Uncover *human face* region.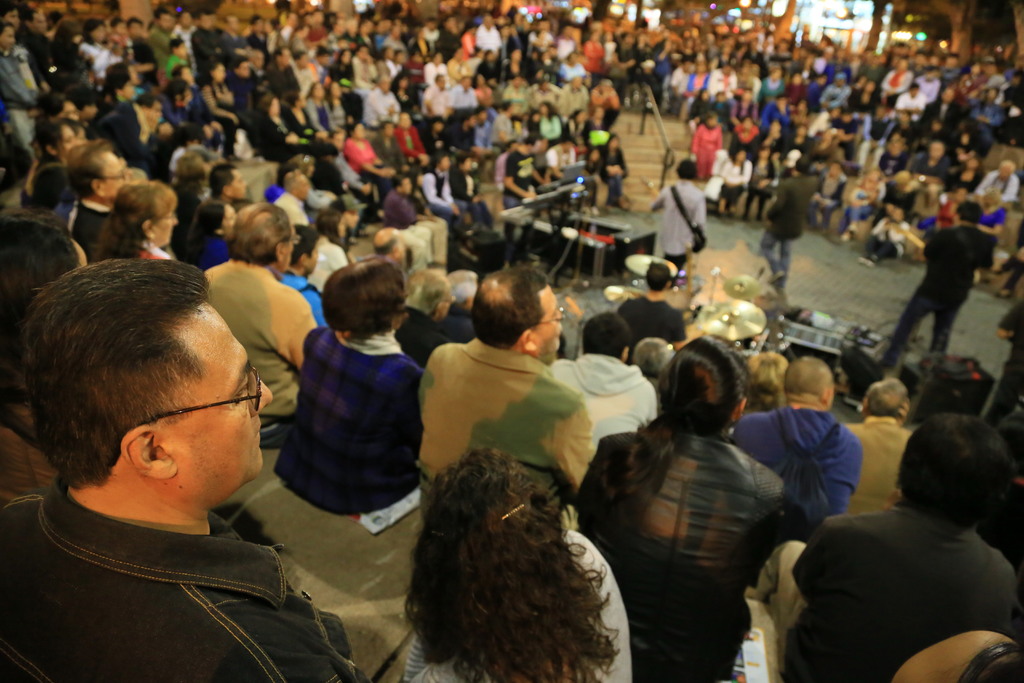
Uncovered: {"left": 311, "top": 245, "right": 316, "bottom": 273}.
